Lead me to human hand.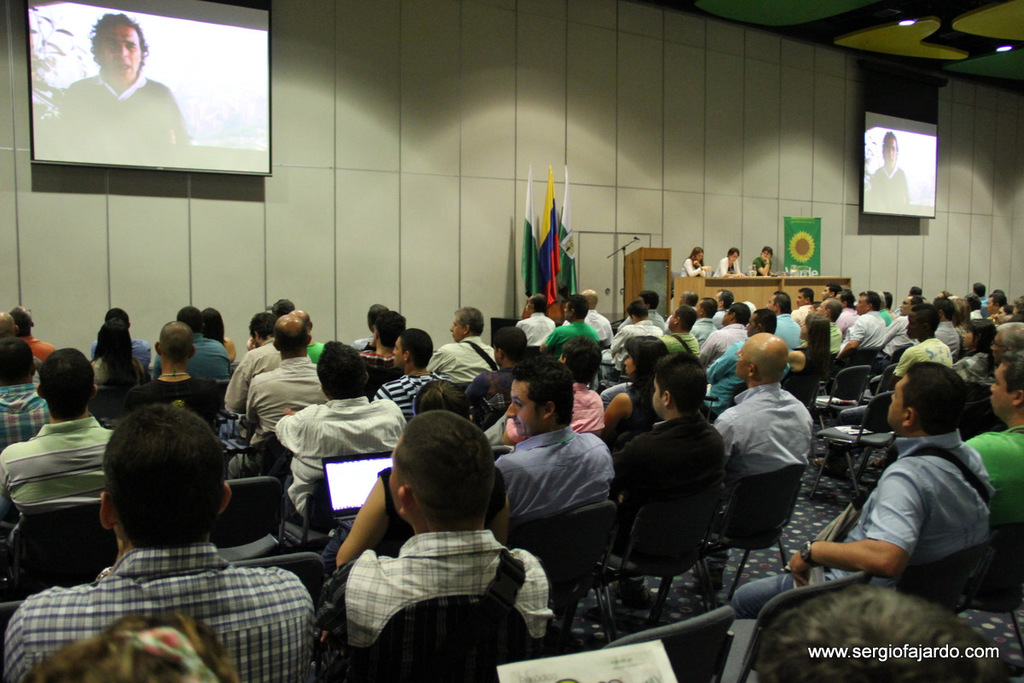
Lead to (245, 334, 257, 353).
